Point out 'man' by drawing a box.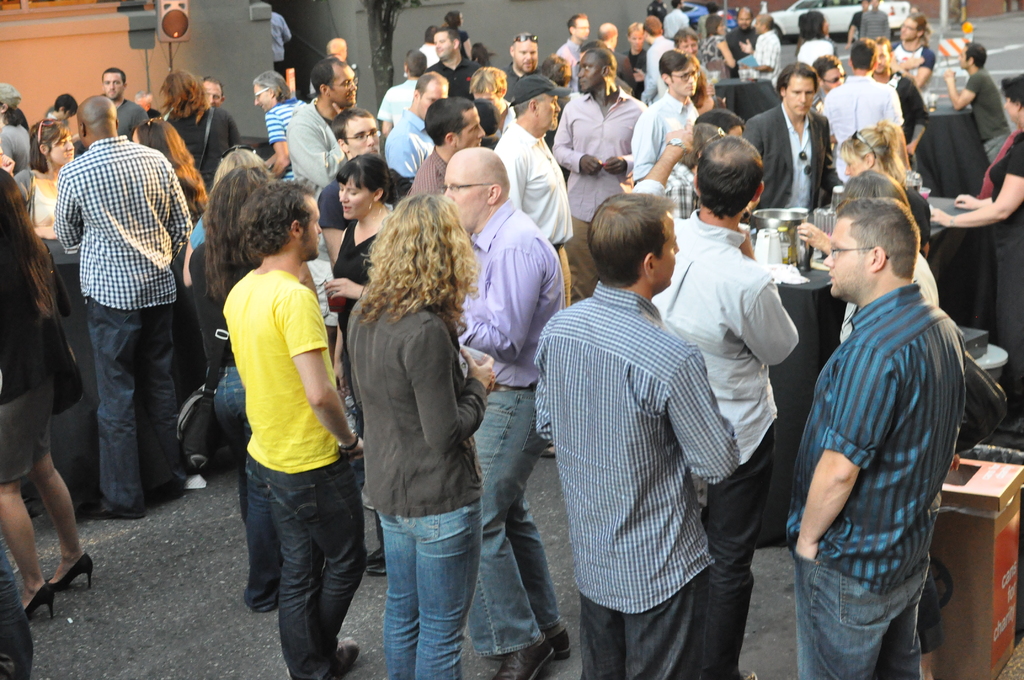
[left=430, top=29, right=480, bottom=90].
